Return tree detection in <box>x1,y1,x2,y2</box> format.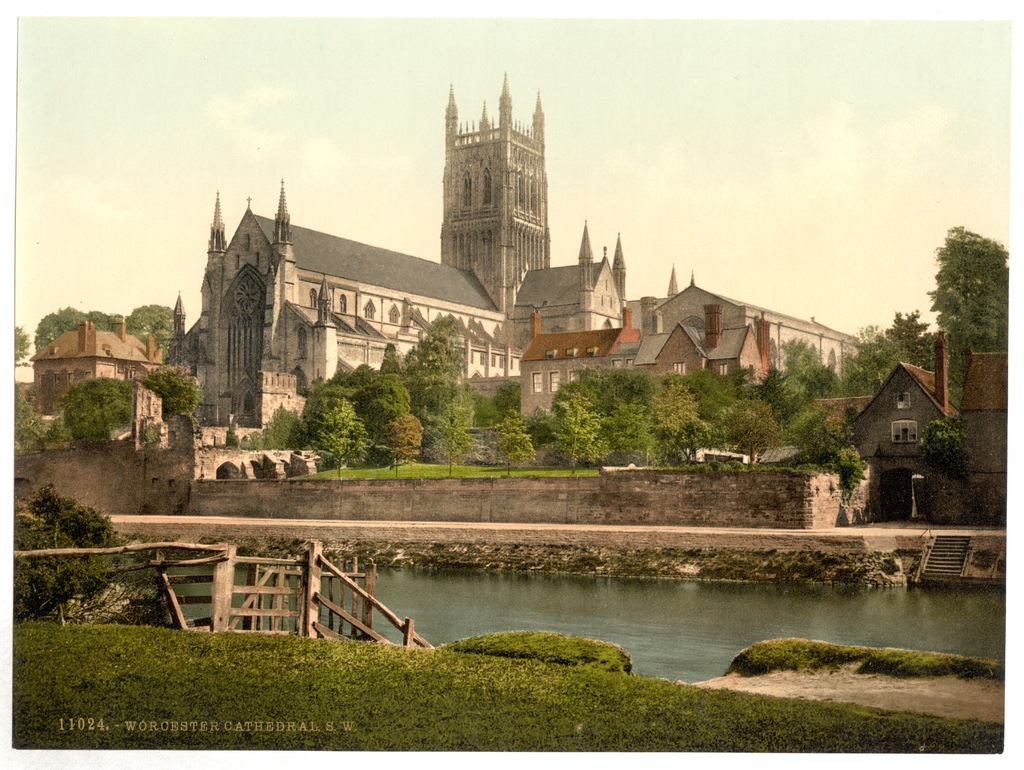
<box>806,357,841,392</box>.
